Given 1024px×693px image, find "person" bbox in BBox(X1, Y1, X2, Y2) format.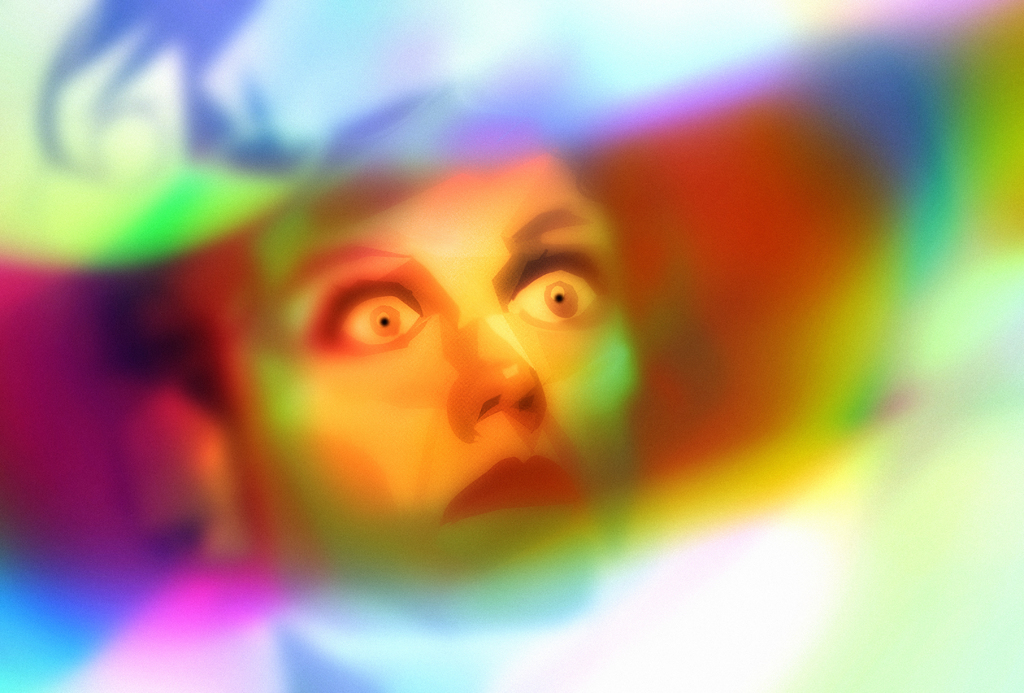
BBox(0, 0, 936, 633).
